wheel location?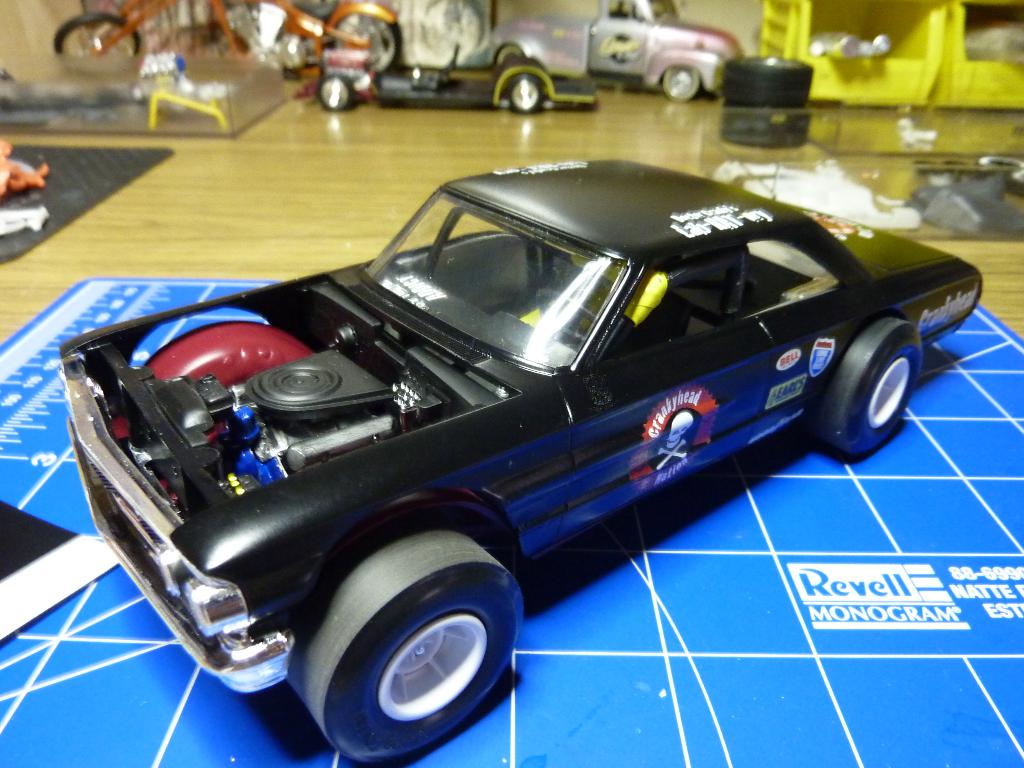
(818, 319, 925, 462)
